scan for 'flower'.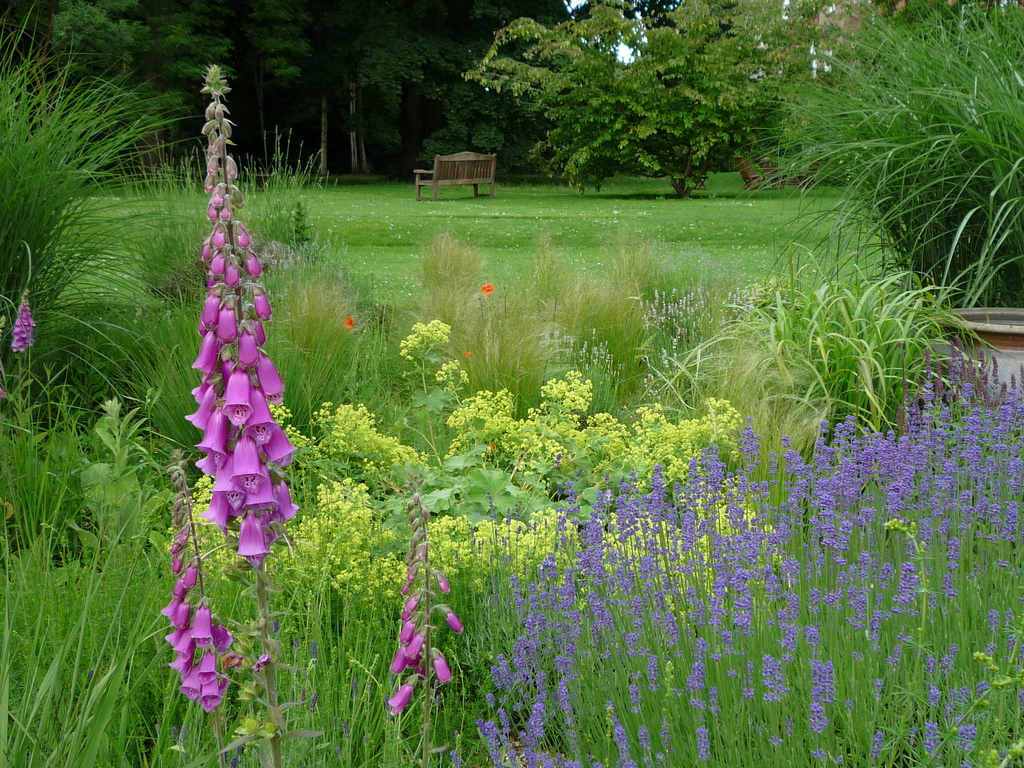
Scan result: 438 575 451 596.
